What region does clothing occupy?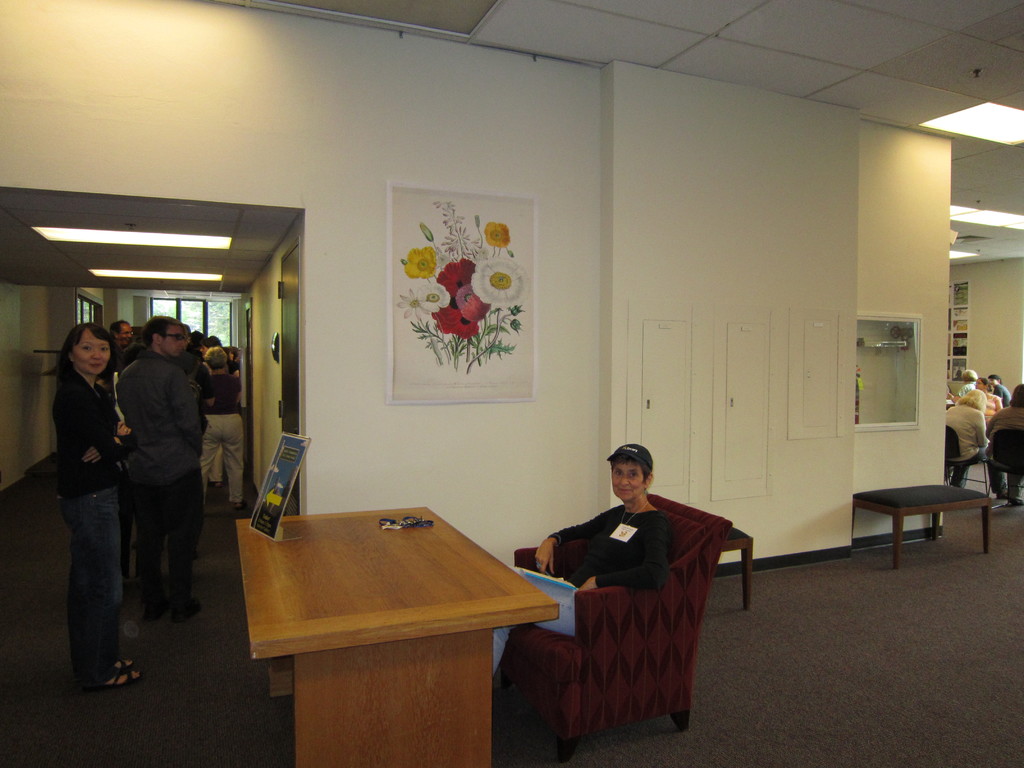
986, 408, 1023, 500.
